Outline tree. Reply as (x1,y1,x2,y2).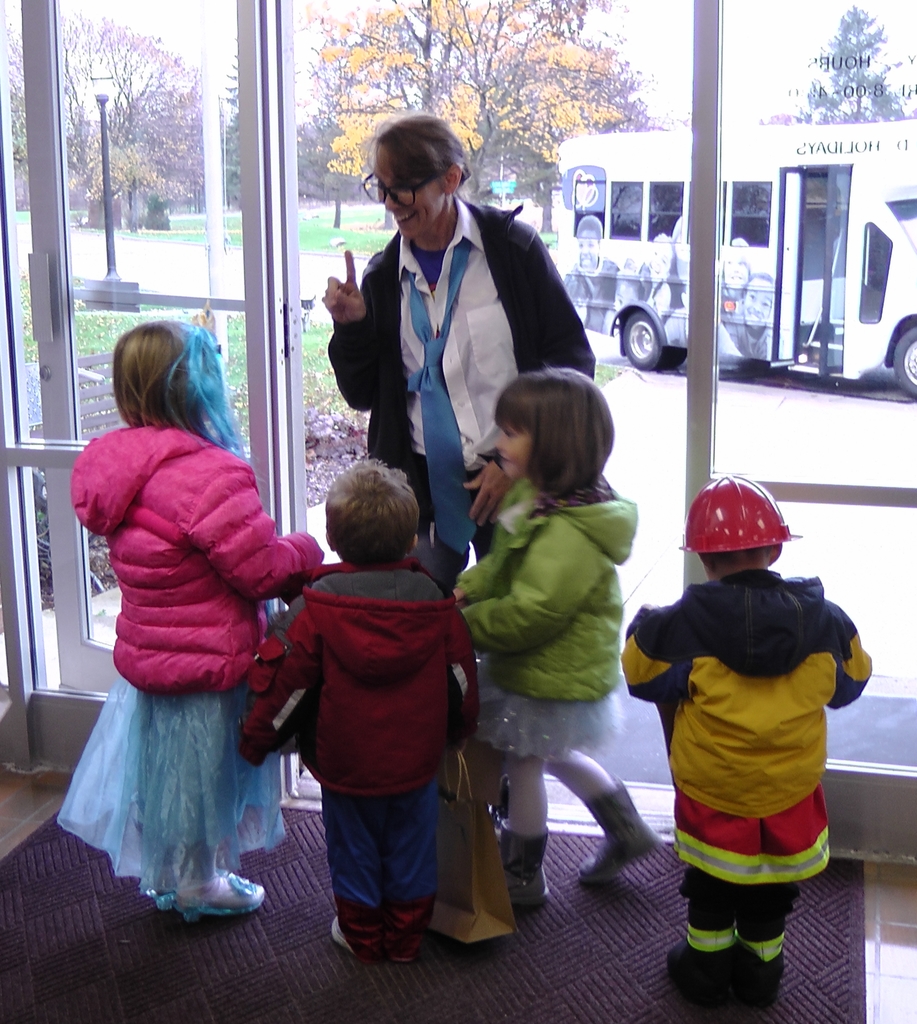
(0,0,215,243).
